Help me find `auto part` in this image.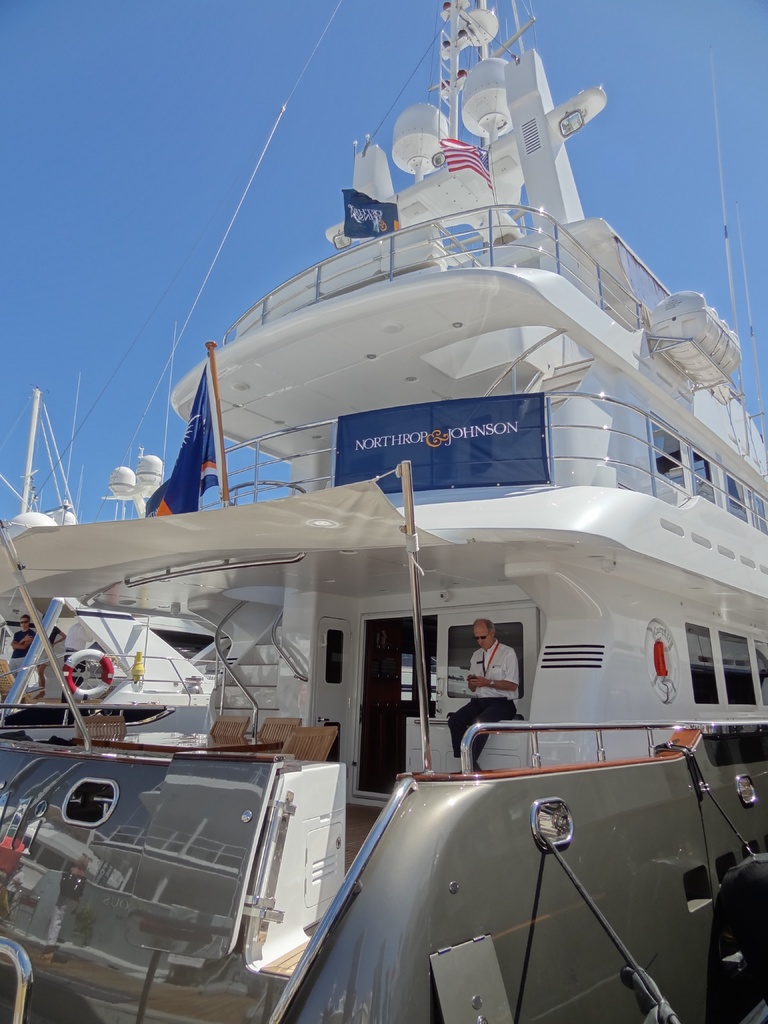
Found it: x1=744 y1=638 x2=767 y2=715.
